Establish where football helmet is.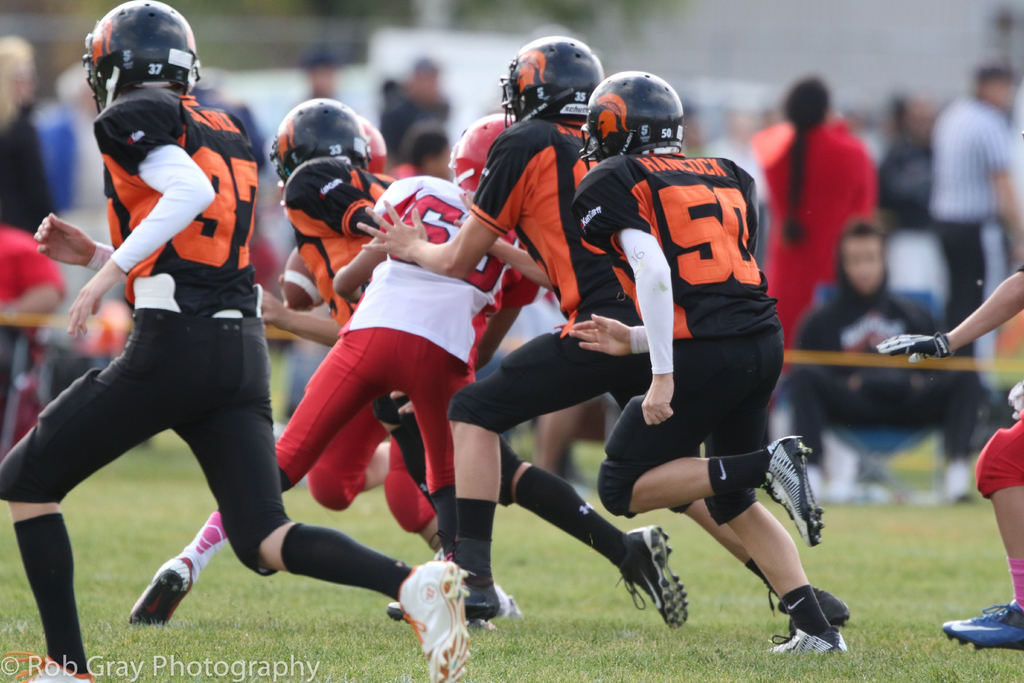
Established at (left=355, top=110, right=388, bottom=173).
